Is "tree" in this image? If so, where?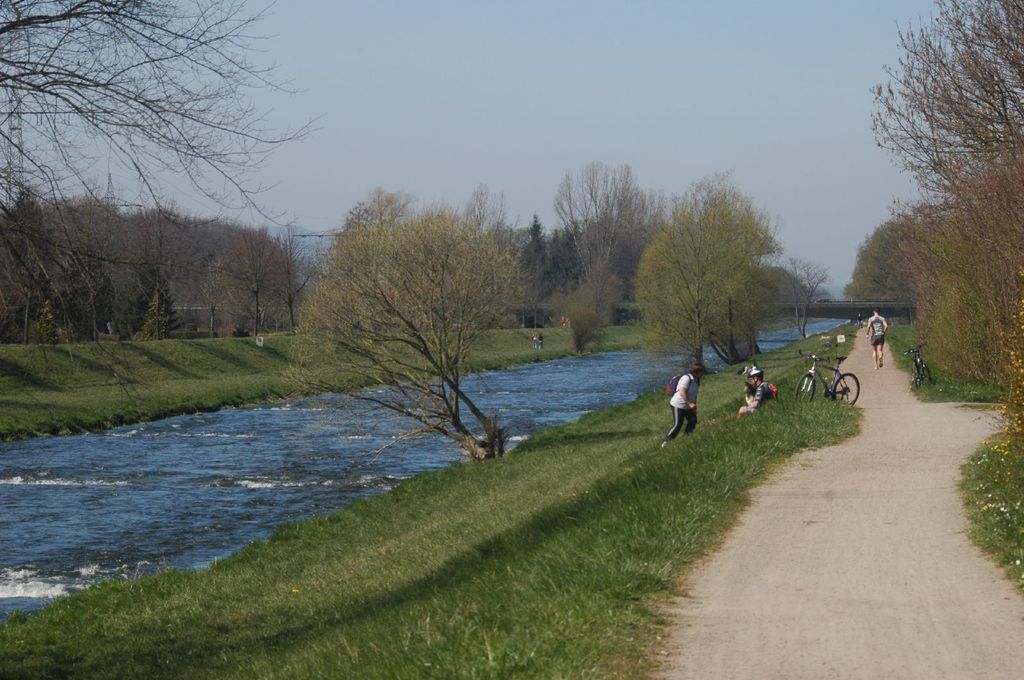
Yes, at <region>641, 176, 792, 385</region>.
